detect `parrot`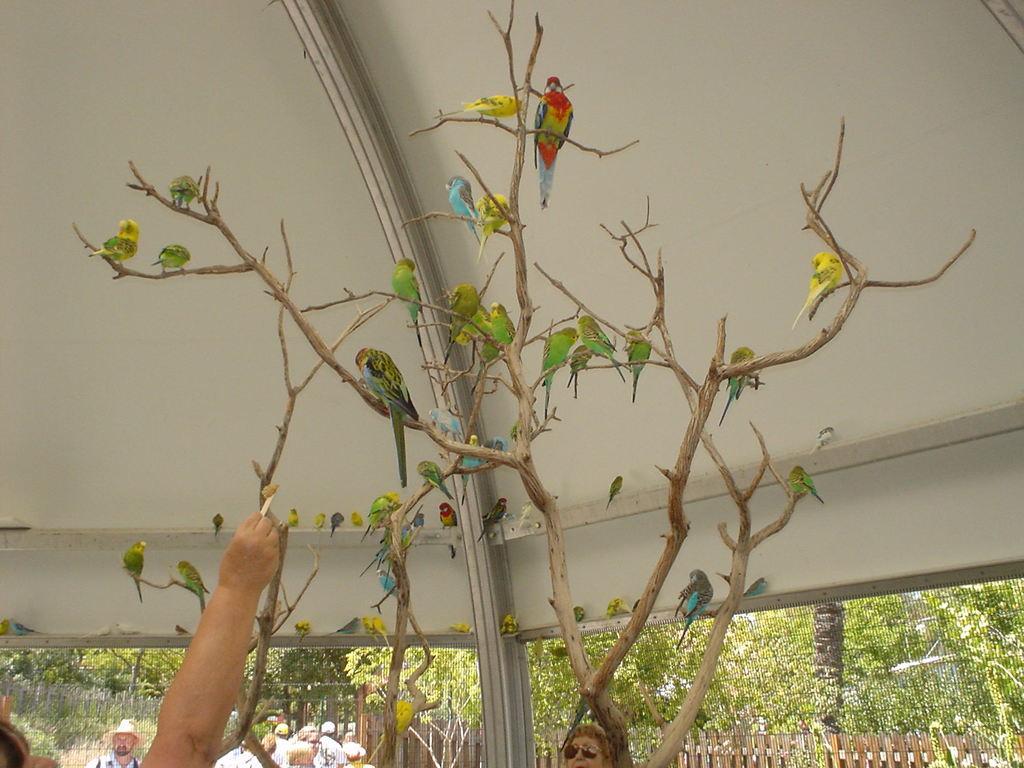
box(122, 534, 146, 613)
